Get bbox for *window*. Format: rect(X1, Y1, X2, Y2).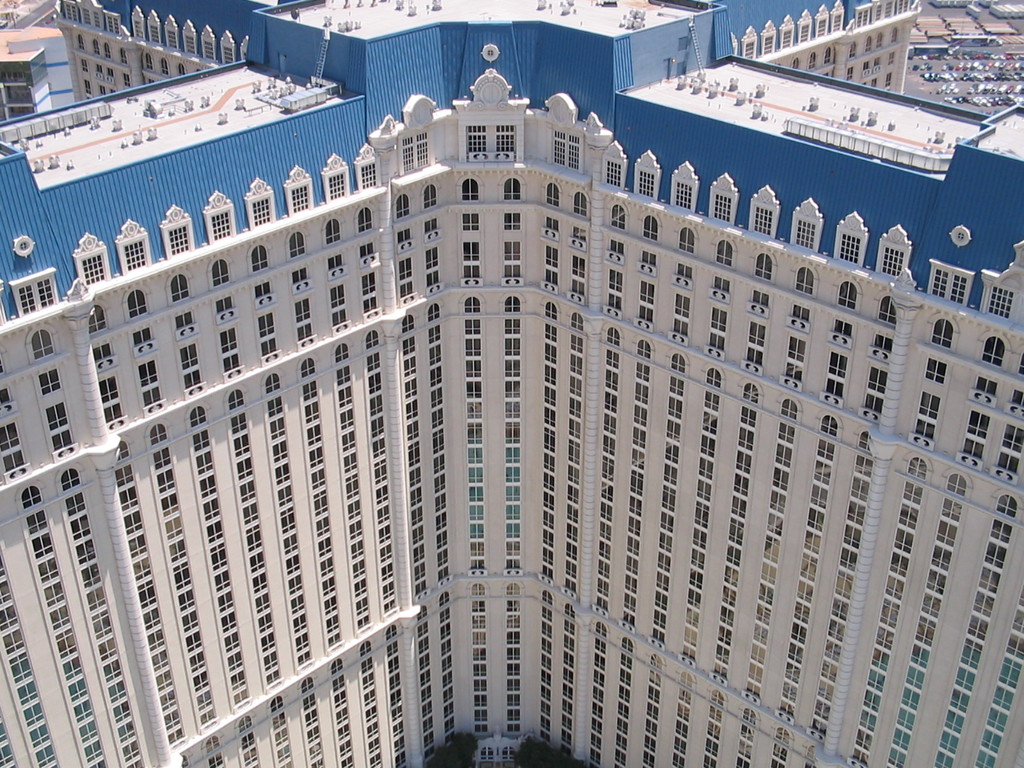
rect(148, 443, 170, 470).
